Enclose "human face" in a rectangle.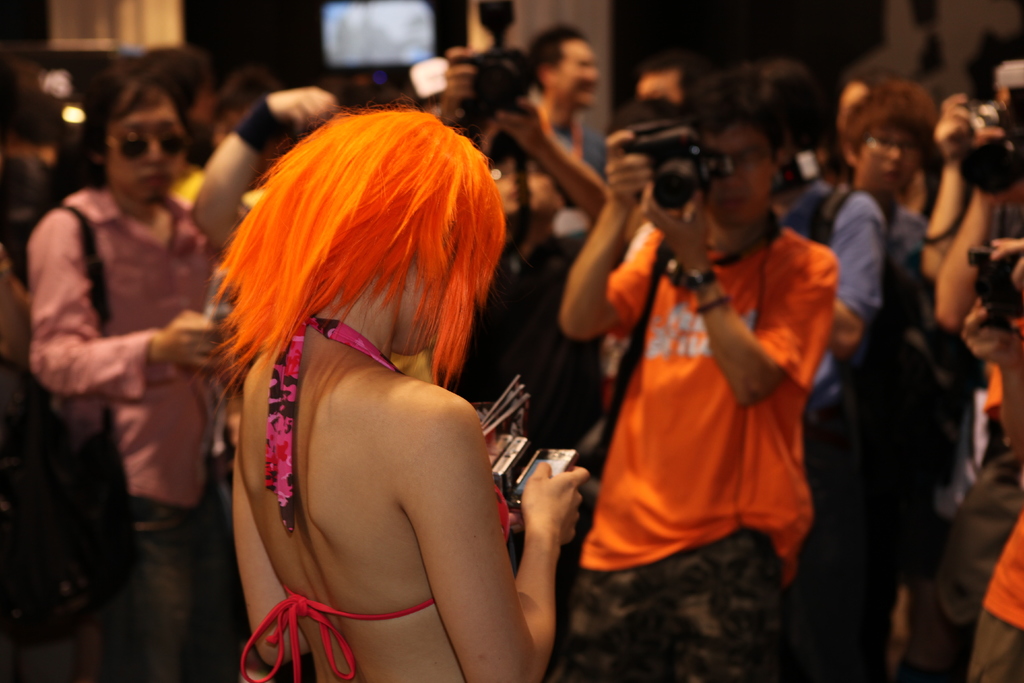
856, 122, 920, 194.
